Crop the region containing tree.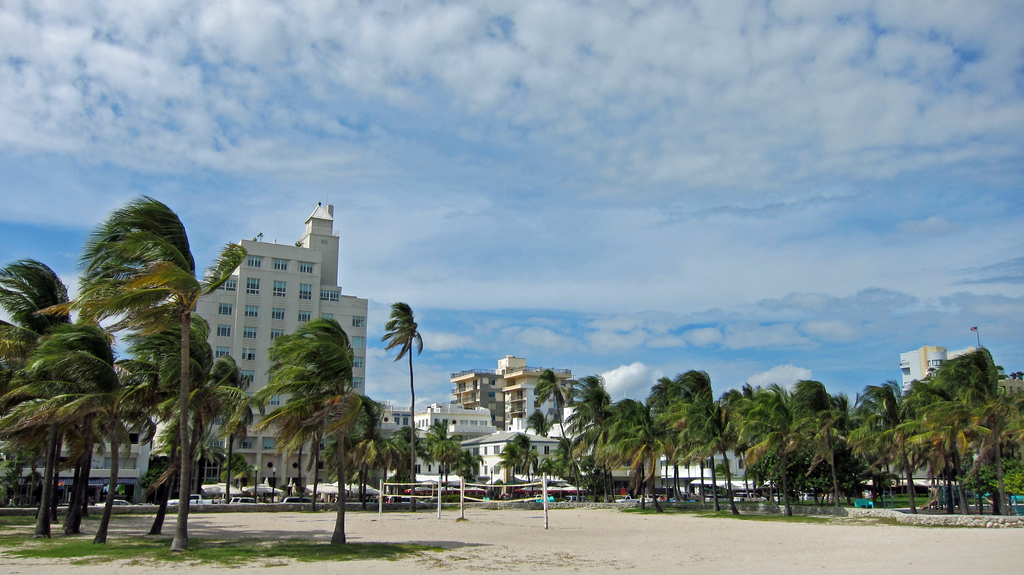
Crop region: pyautogui.locateOnScreen(34, 186, 258, 551).
